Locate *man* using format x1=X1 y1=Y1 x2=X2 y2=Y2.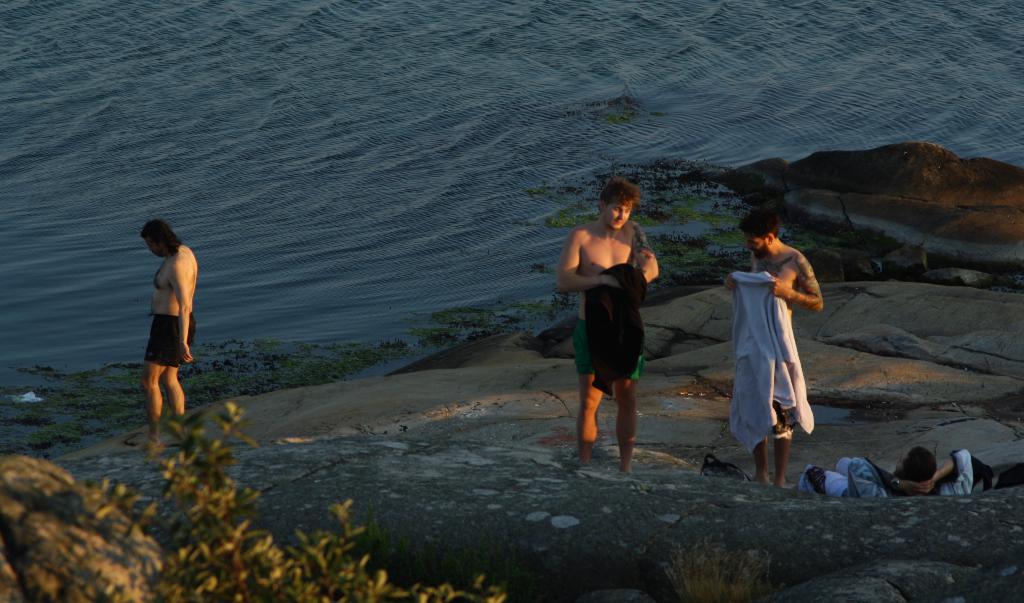
x1=141 y1=158 x2=243 y2=404.
